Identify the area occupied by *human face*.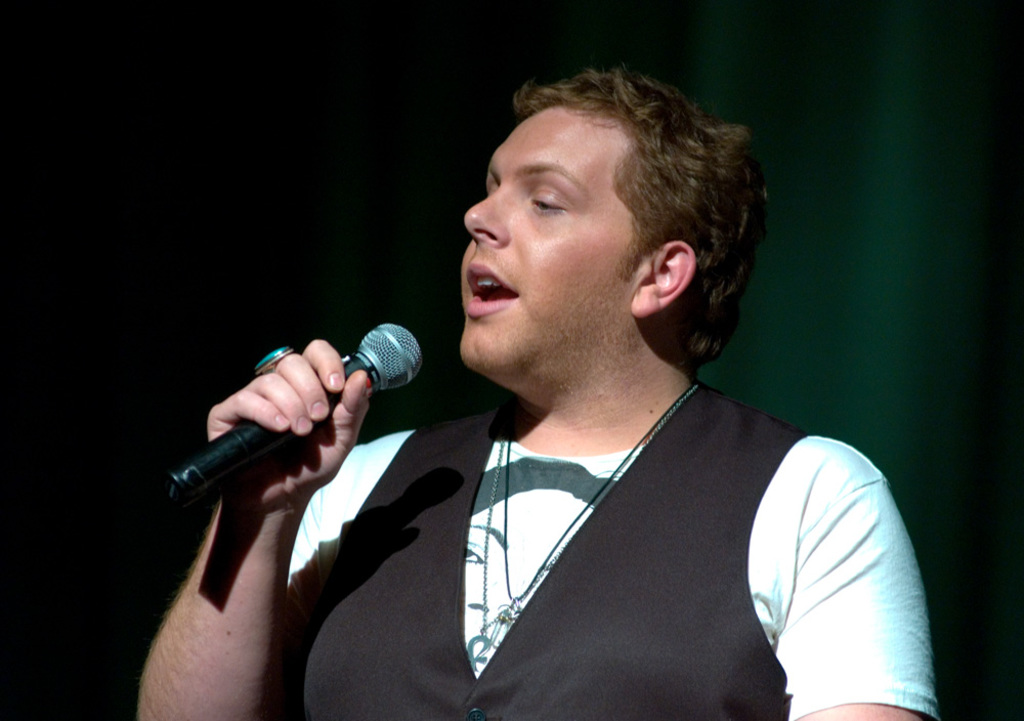
Area: bbox=[457, 103, 624, 360].
